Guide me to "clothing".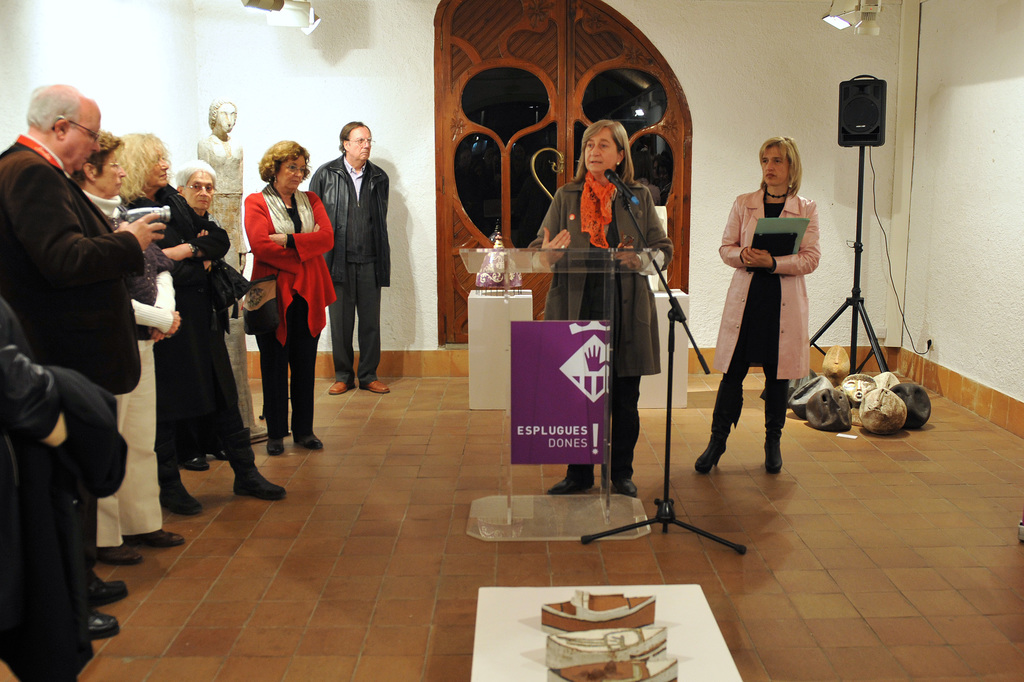
Guidance: 18,374,123,681.
